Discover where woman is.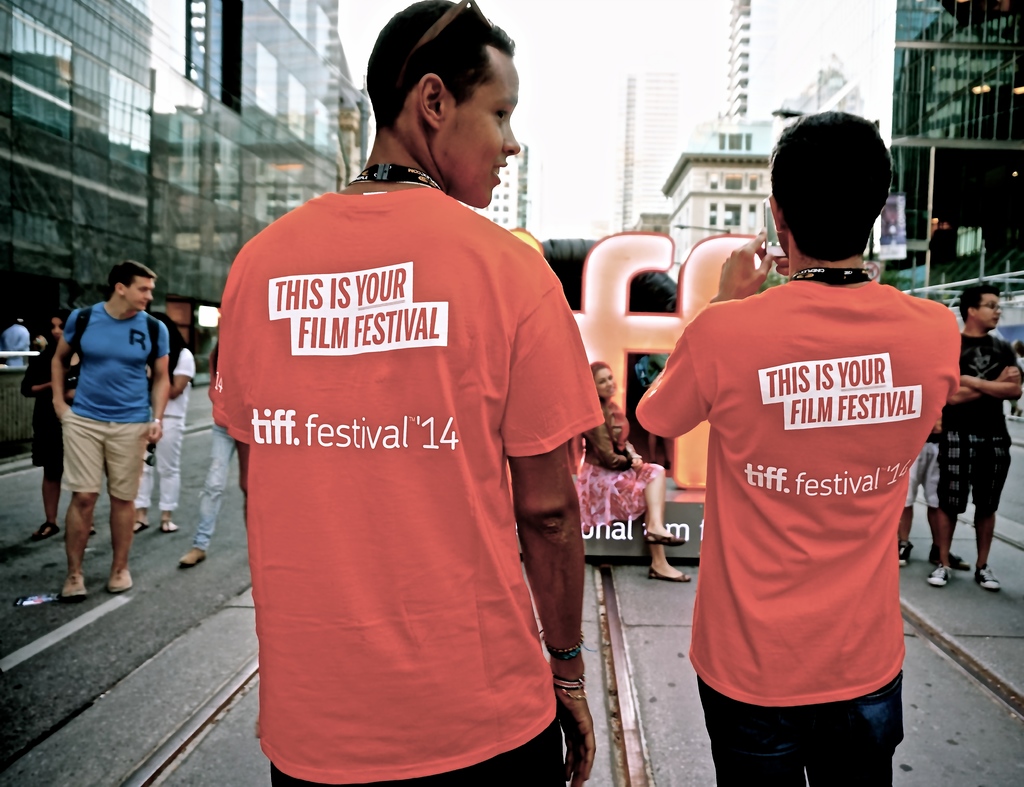
Discovered at left=574, top=358, right=690, bottom=578.
